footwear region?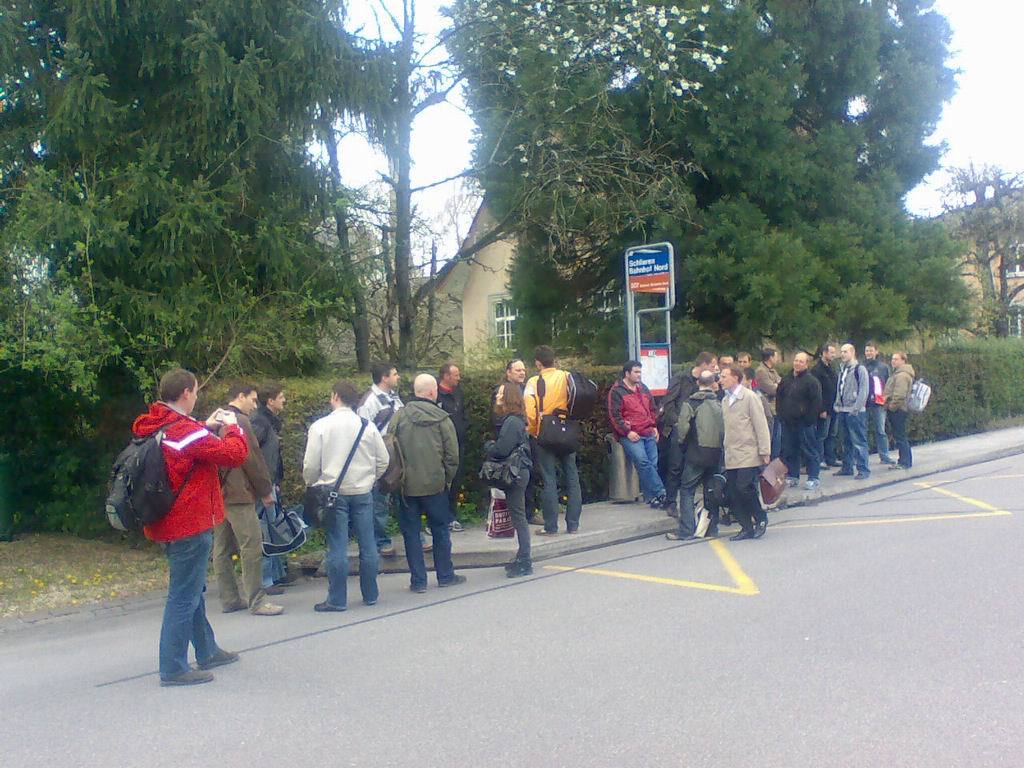
{"x1": 831, "y1": 454, "x2": 847, "y2": 467}
